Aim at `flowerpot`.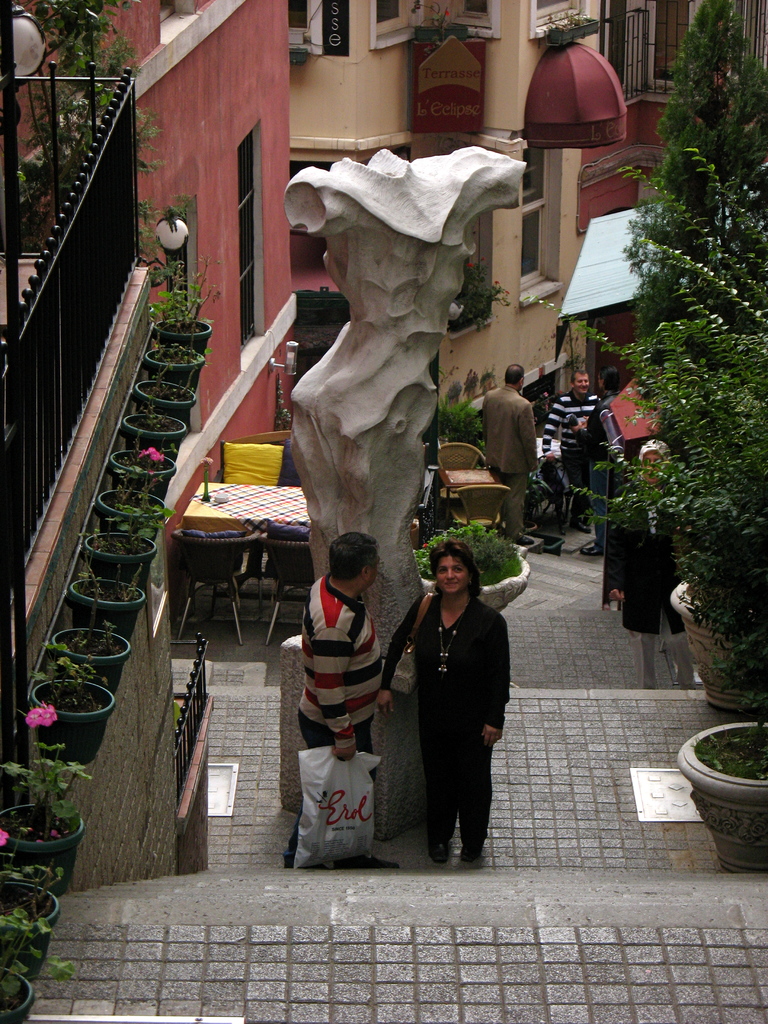
Aimed at (x1=668, y1=574, x2=767, y2=714).
